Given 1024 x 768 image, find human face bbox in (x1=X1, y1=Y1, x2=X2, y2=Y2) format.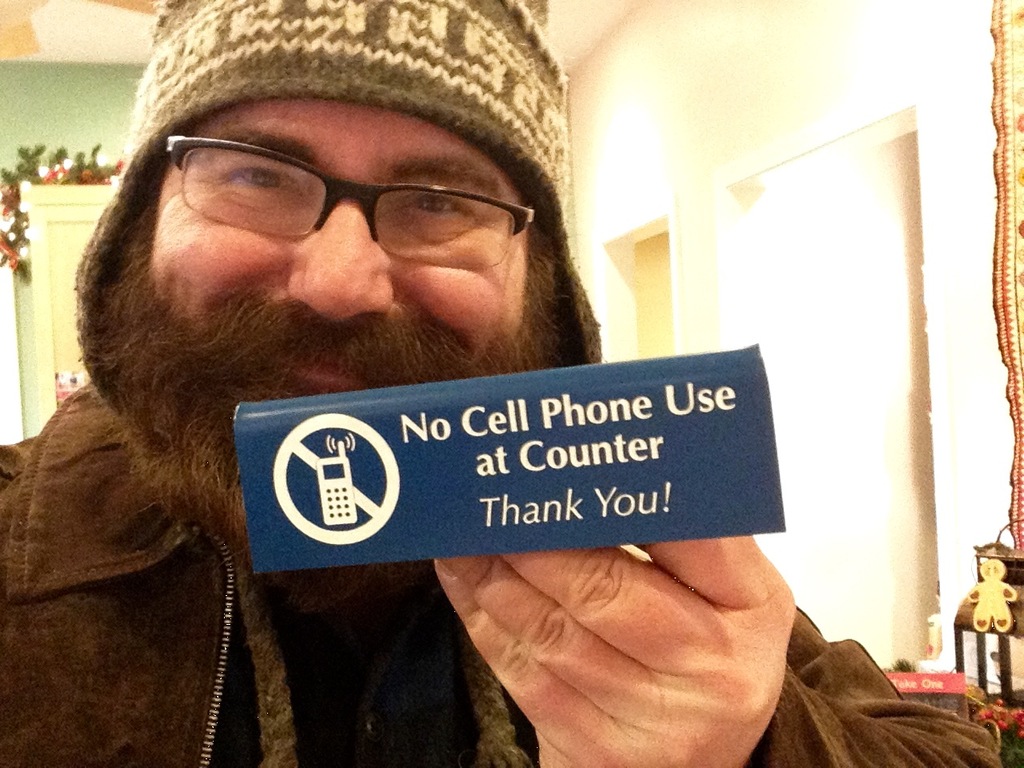
(x1=149, y1=95, x2=526, y2=390).
